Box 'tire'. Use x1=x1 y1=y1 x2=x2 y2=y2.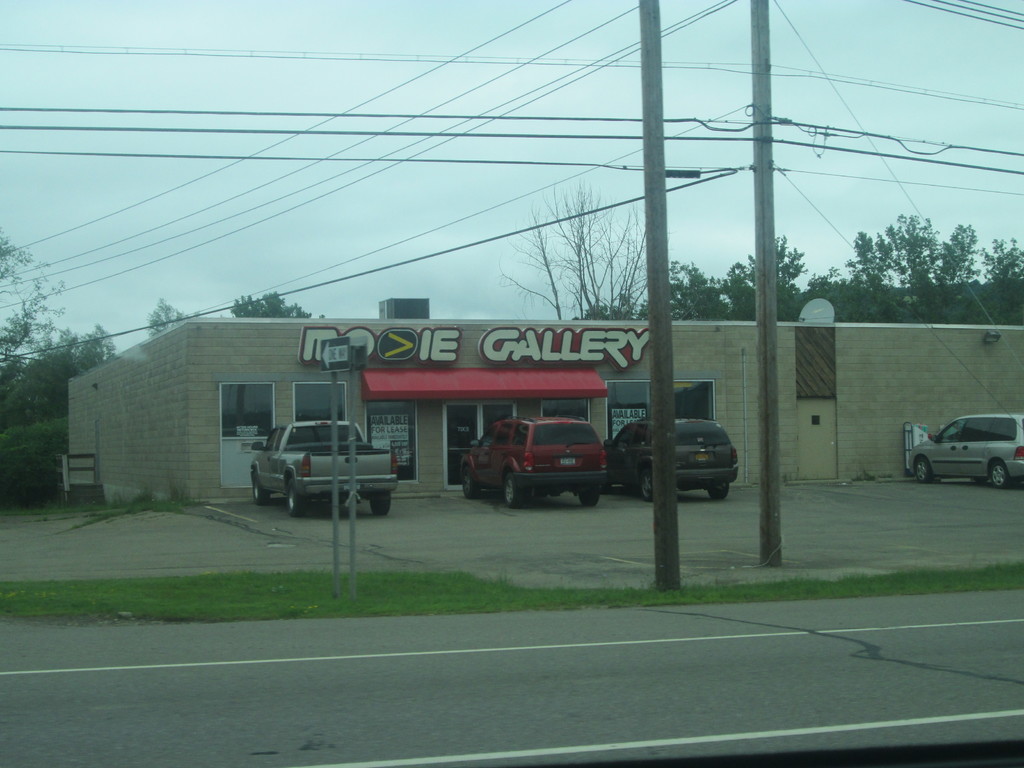
x1=640 y1=469 x2=655 y2=502.
